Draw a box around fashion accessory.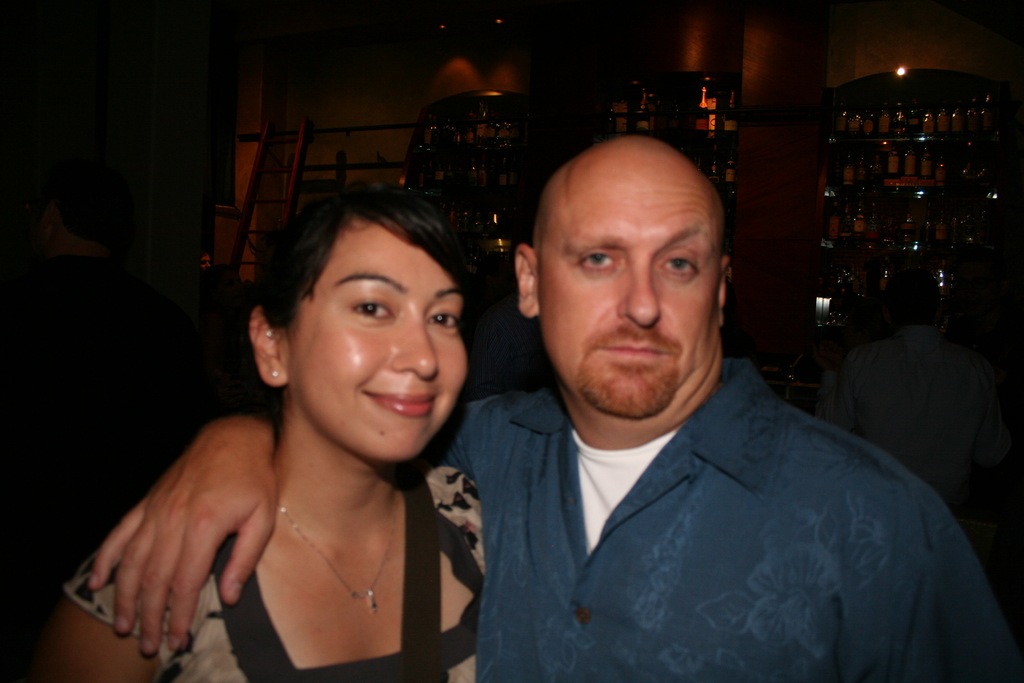
274,481,399,611.
